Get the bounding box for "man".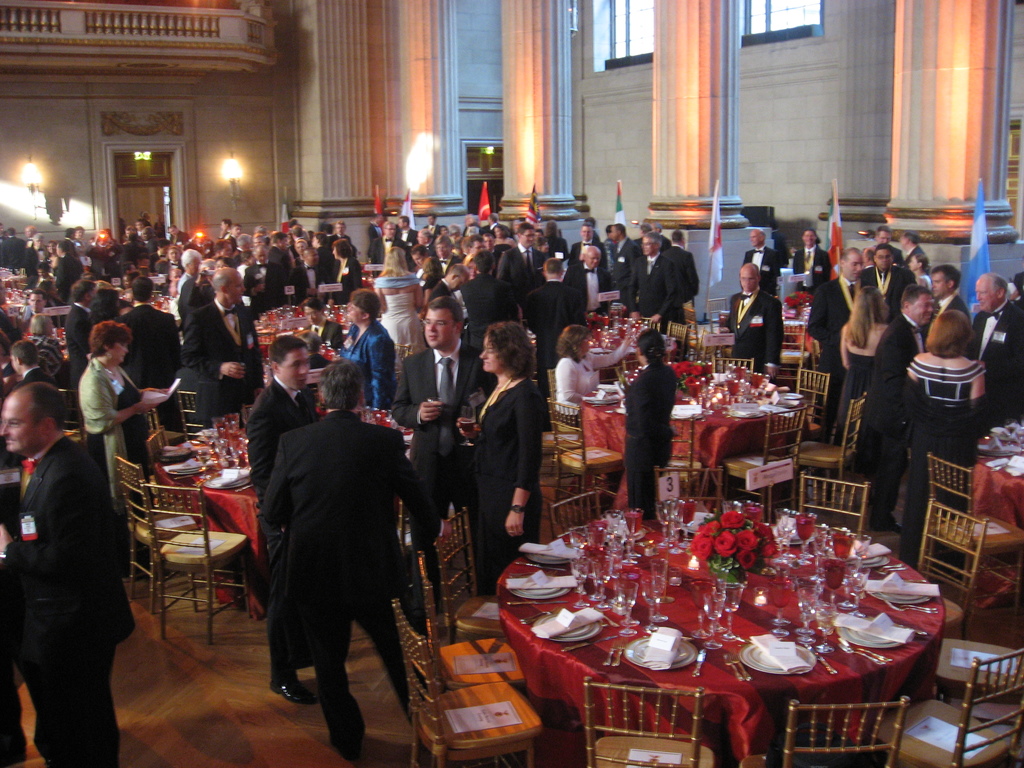
746,227,780,300.
